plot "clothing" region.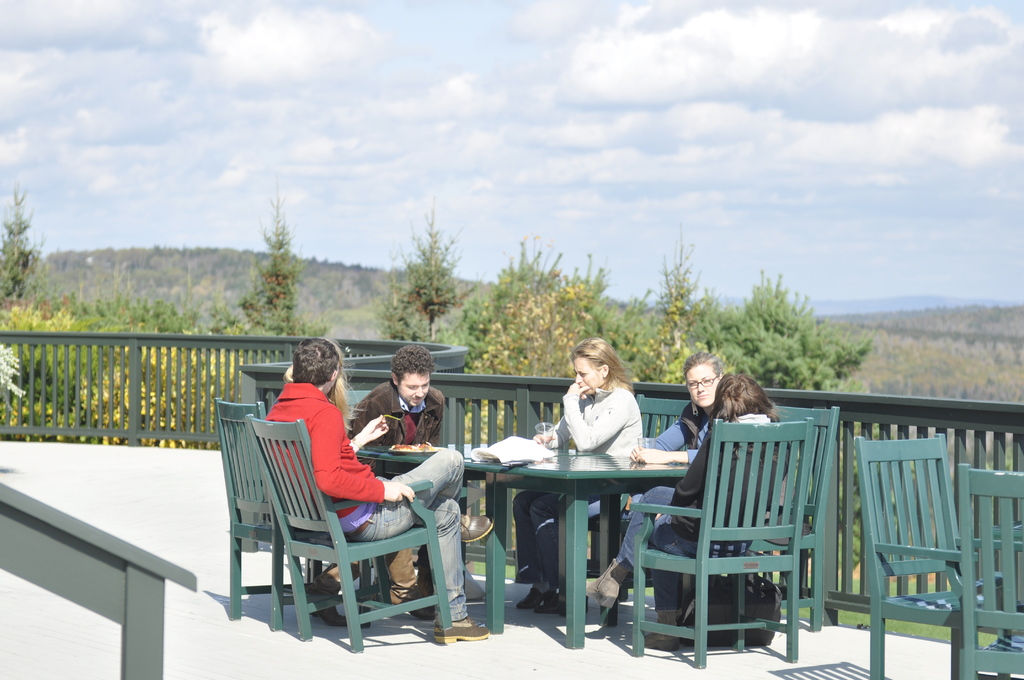
Plotted at <box>616,414,796,613</box>.
